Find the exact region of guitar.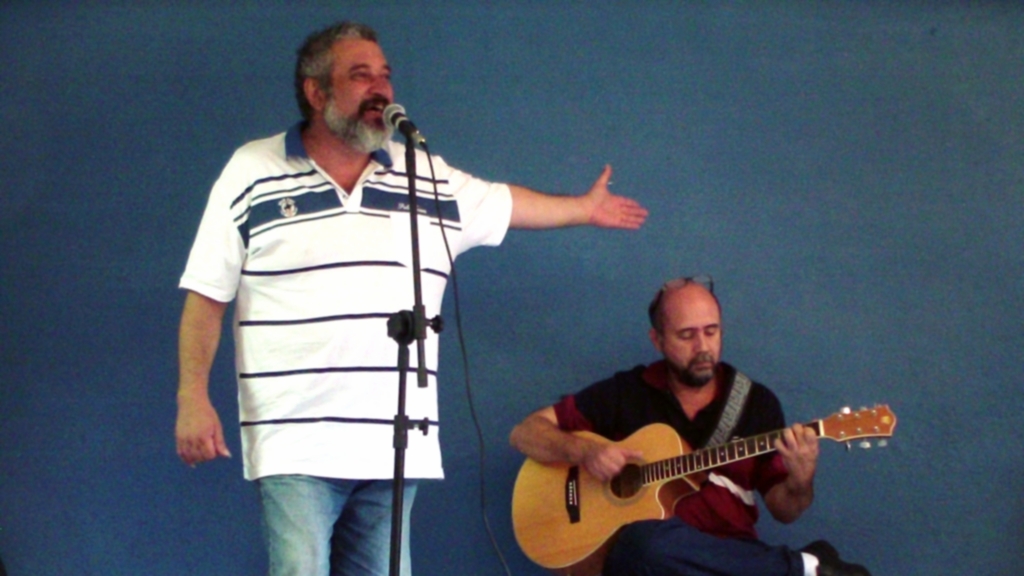
Exact region: rect(504, 378, 908, 564).
